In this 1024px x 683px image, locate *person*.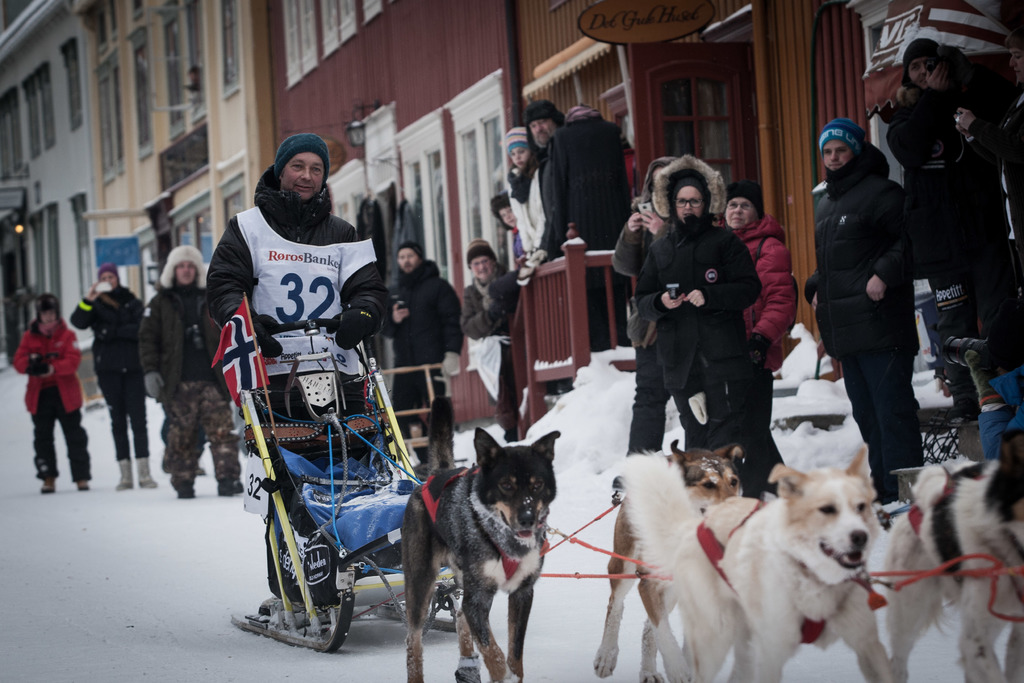
Bounding box: {"left": 135, "top": 243, "right": 244, "bottom": 500}.
